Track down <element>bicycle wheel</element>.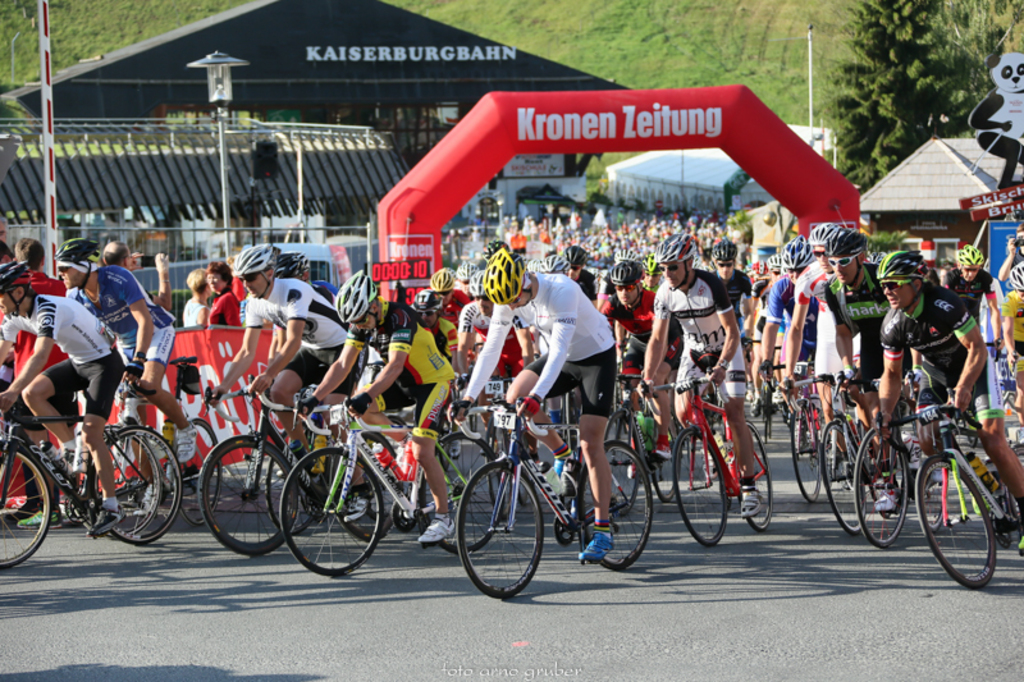
Tracked to [left=905, top=452, right=997, bottom=586].
